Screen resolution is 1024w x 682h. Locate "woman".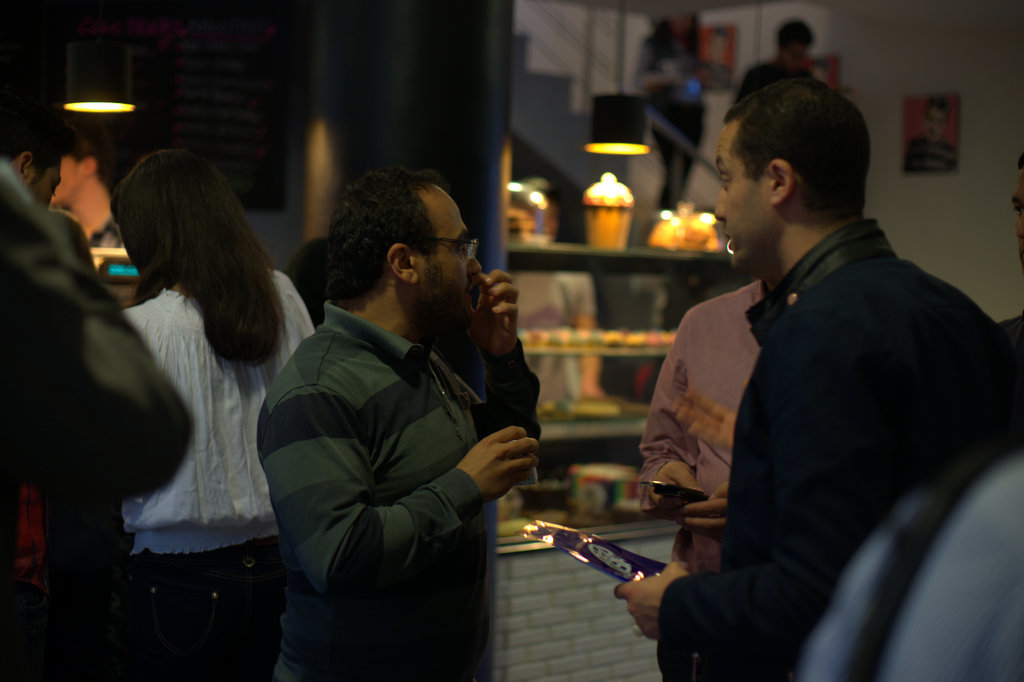
[81,126,310,648].
